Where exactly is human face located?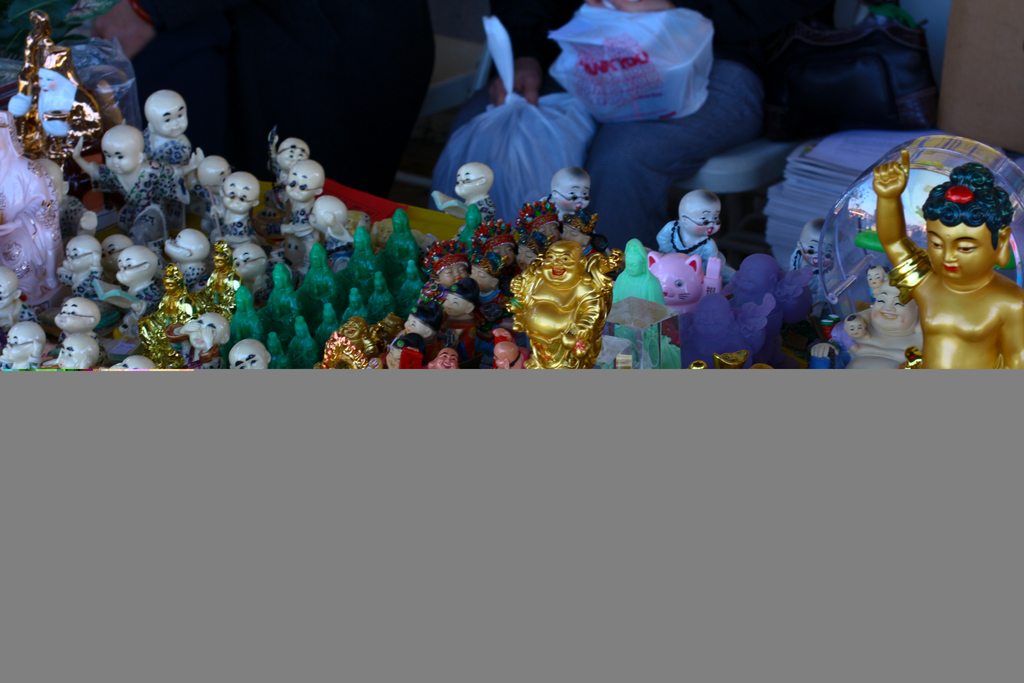
Its bounding box is [left=52, top=301, right=81, bottom=331].
